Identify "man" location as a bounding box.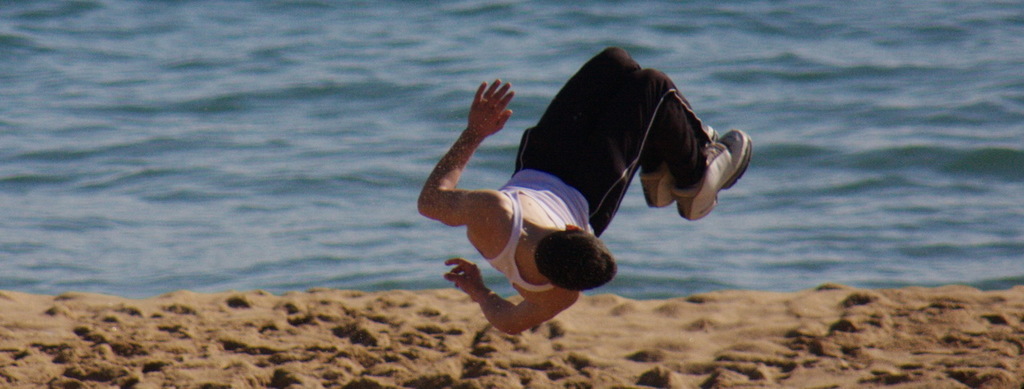
detection(412, 46, 754, 328).
